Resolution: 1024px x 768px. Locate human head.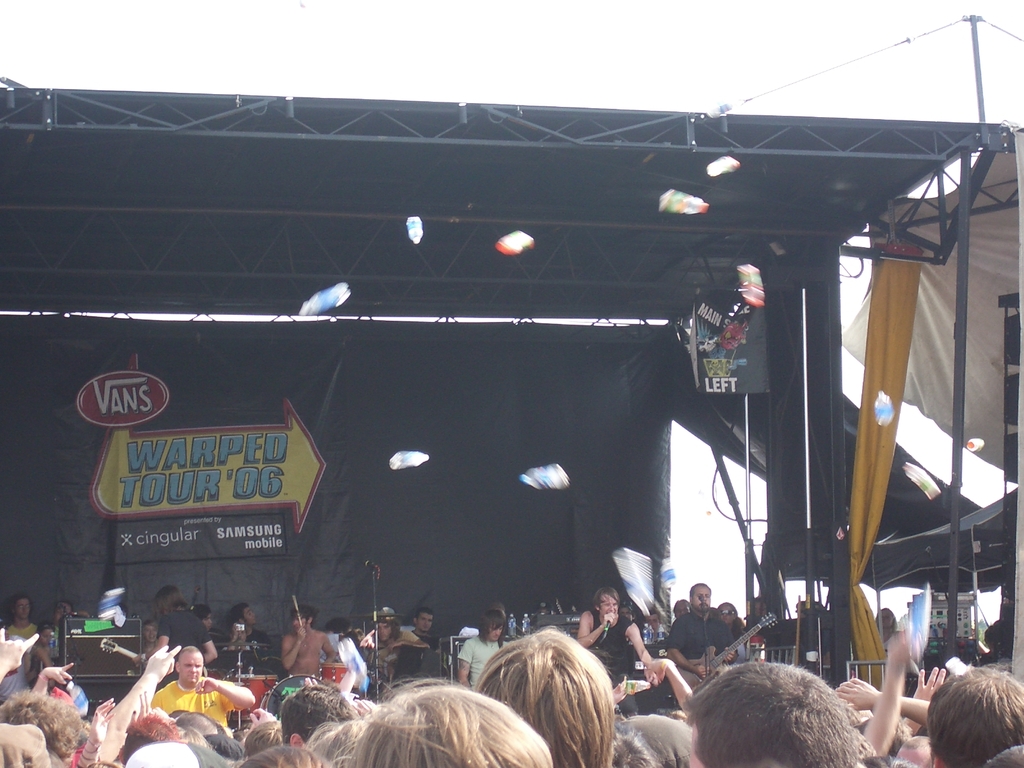
bbox=[647, 616, 660, 633].
